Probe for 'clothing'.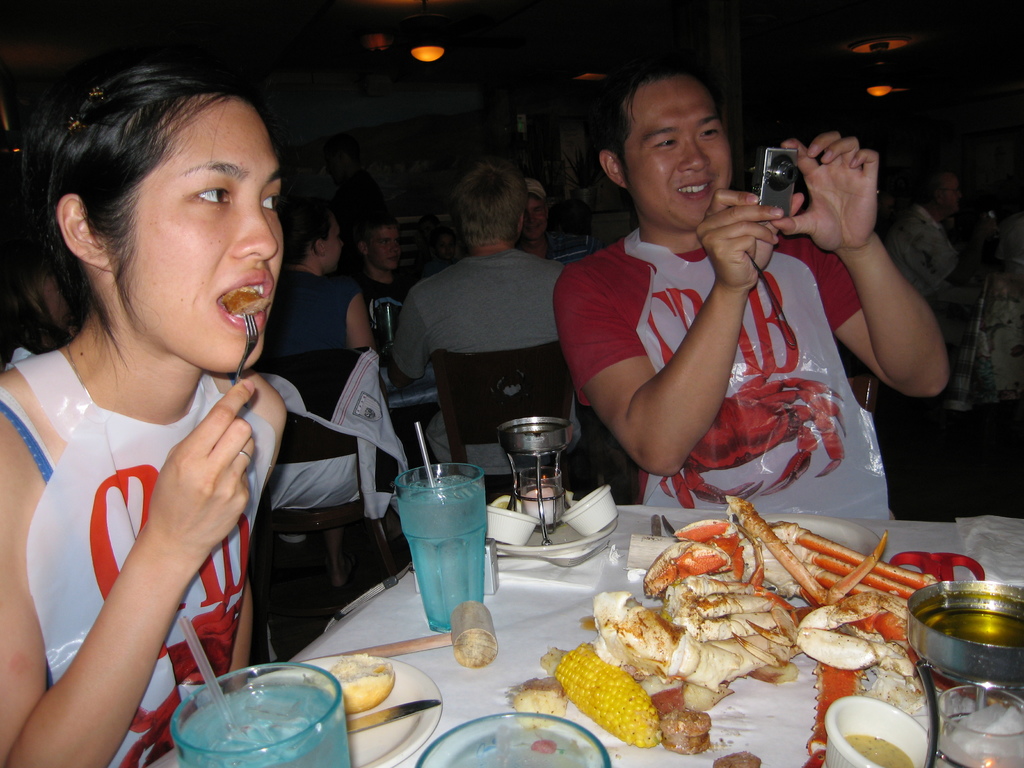
Probe result: locate(552, 221, 895, 522).
